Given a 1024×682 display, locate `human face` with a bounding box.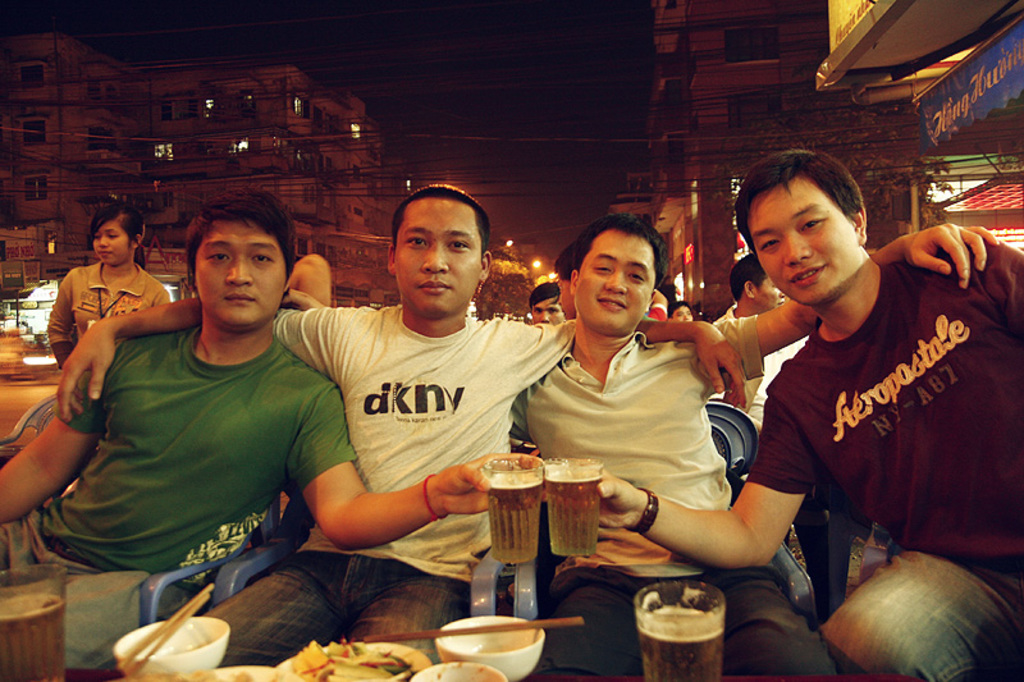
Located: (x1=394, y1=201, x2=485, y2=317).
